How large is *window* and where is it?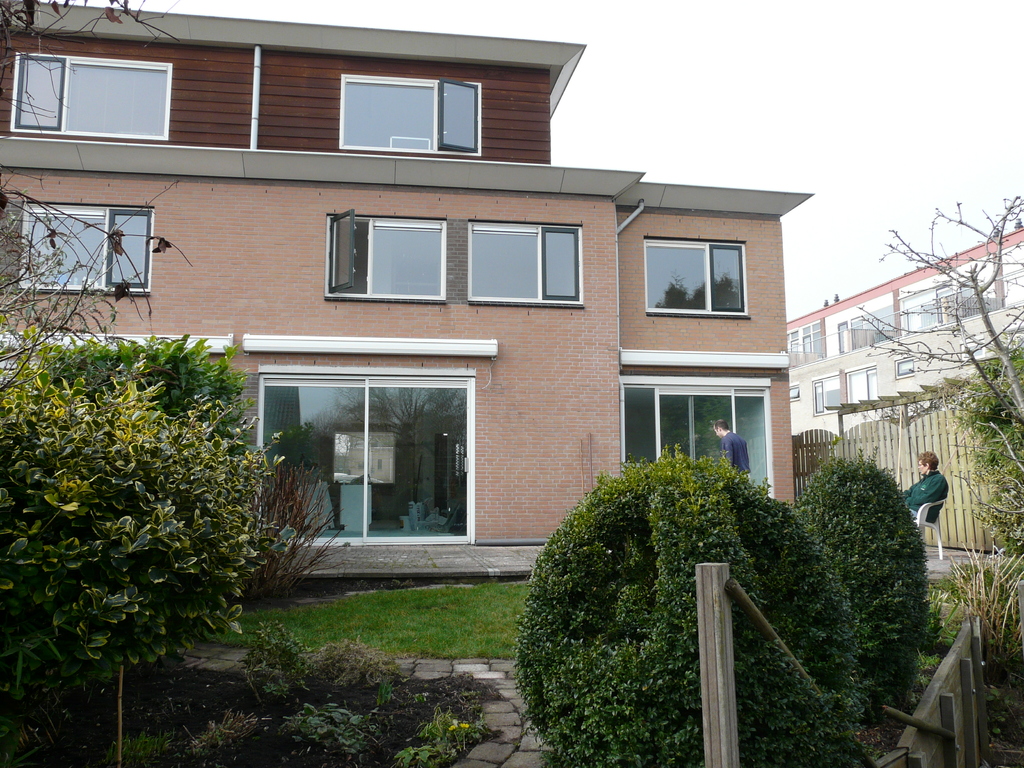
Bounding box: bbox(789, 378, 801, 398).
